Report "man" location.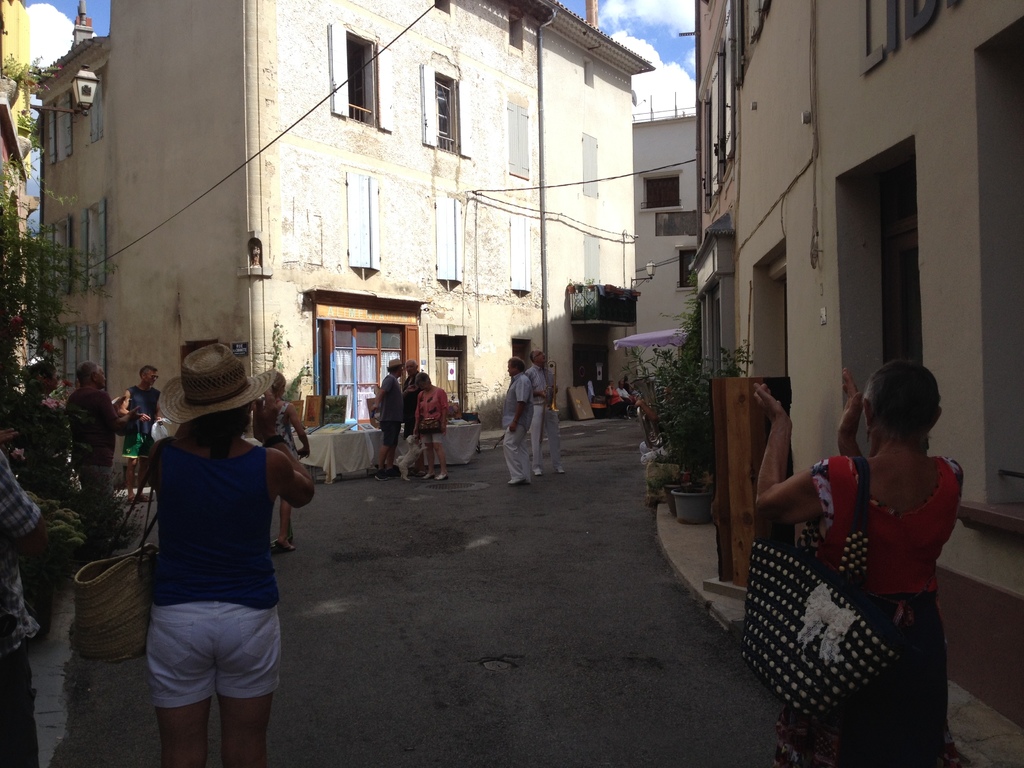
Report: [382, 358, 401, 481].
